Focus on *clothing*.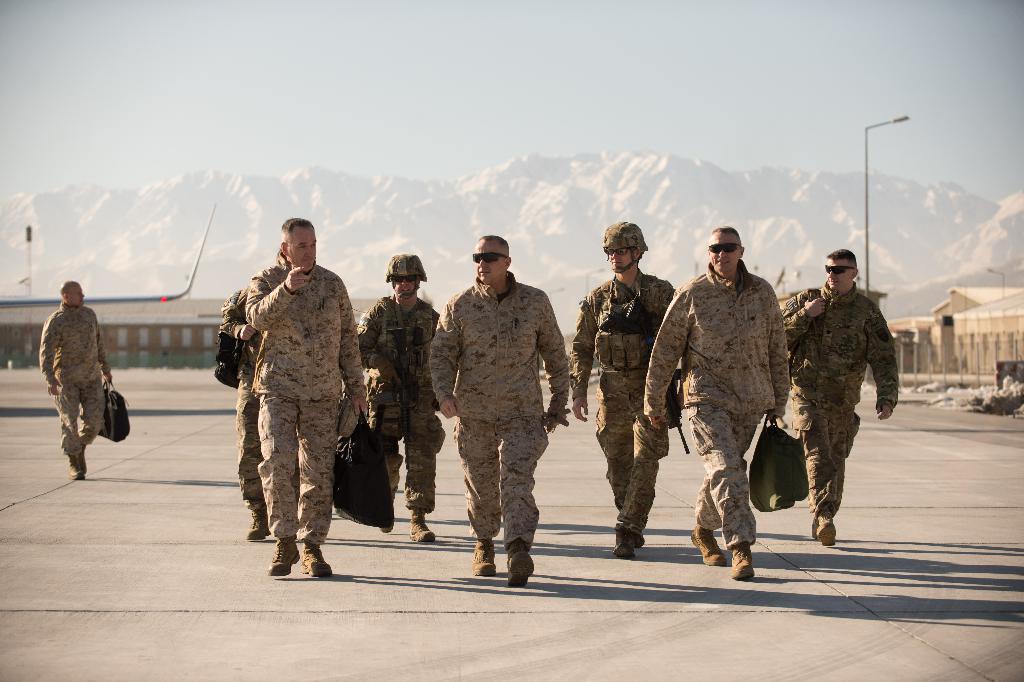
Focused at locate(252, 258, 369, 533).
